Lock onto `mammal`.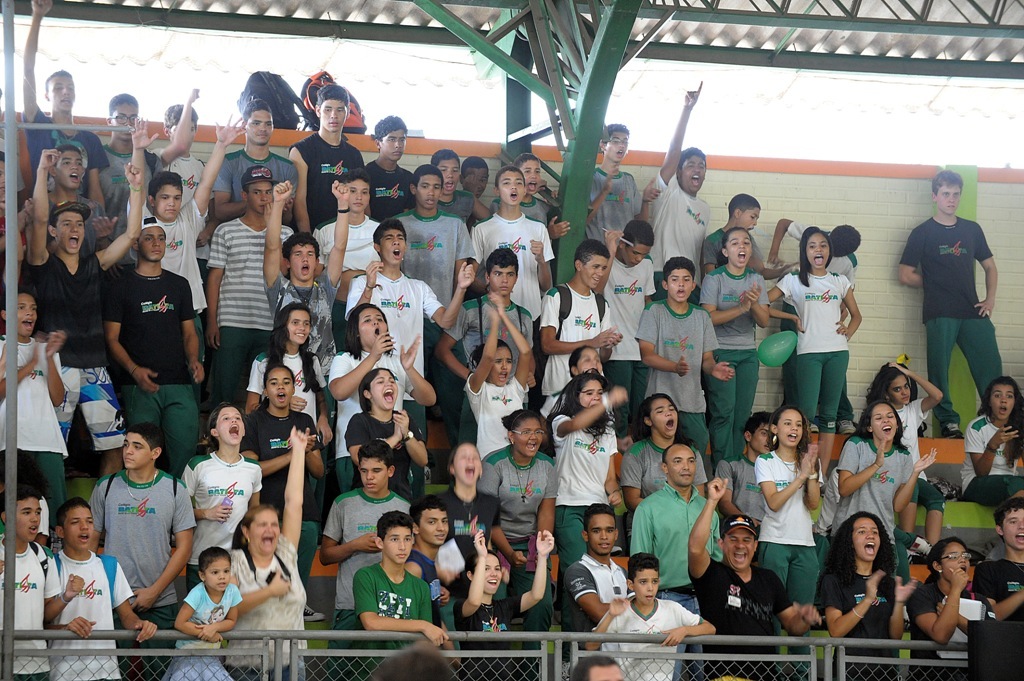
Locked: (347,502,452,680).
